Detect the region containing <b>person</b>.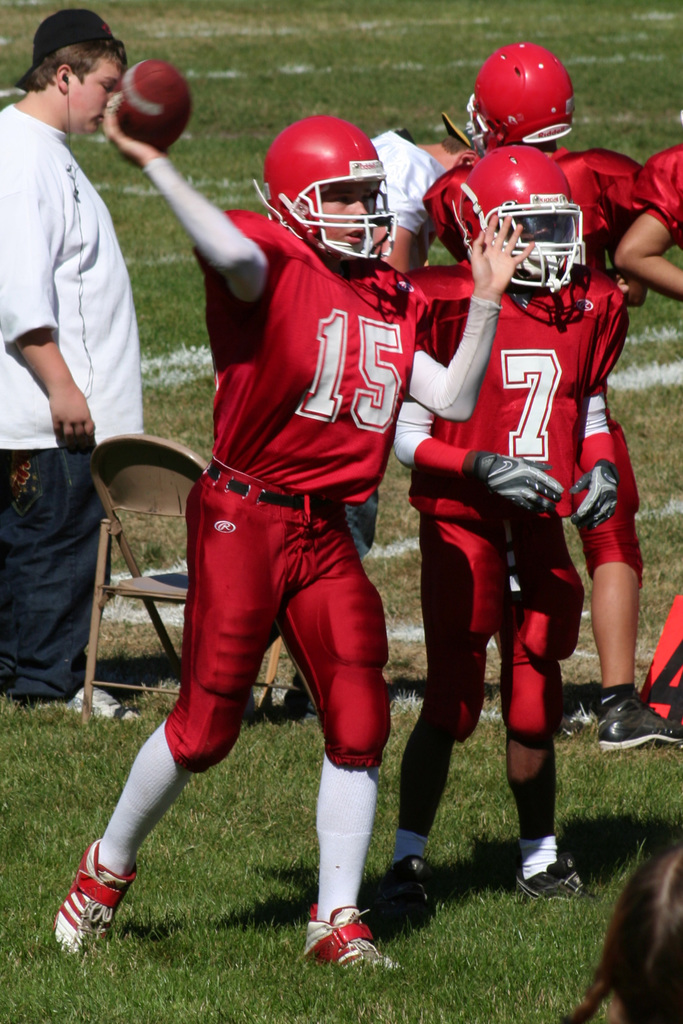
[411, 45, 682, 743].
